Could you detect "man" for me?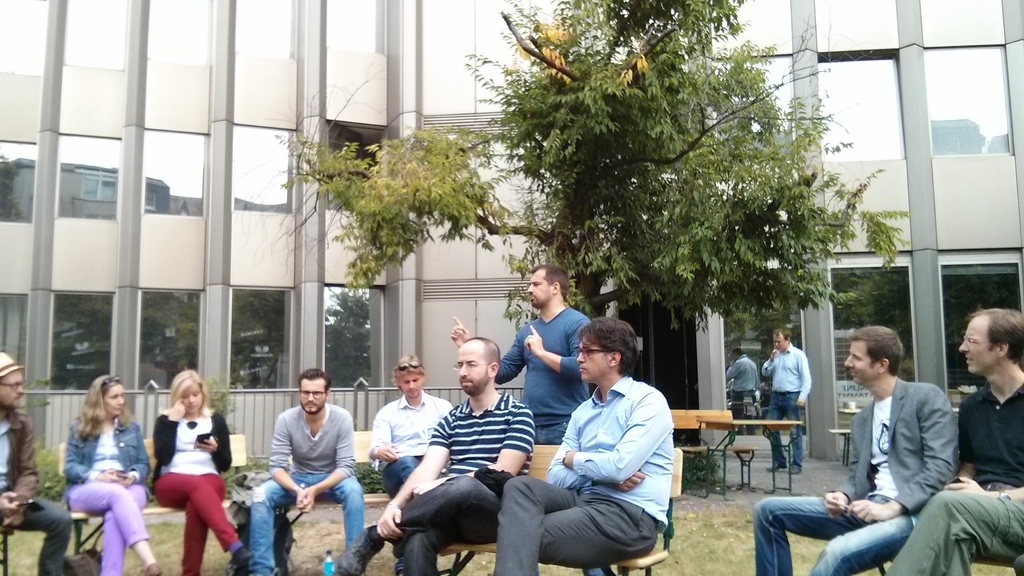
Detection result: 244, 367, 364, 575.
